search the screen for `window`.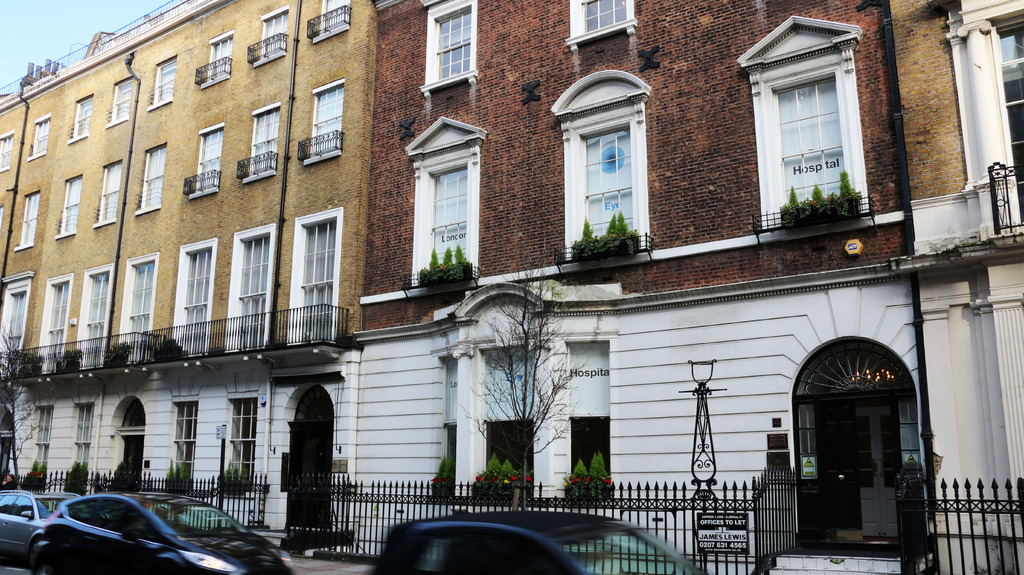
Found at x1=90 y1=159 x2=119 y2=230.
